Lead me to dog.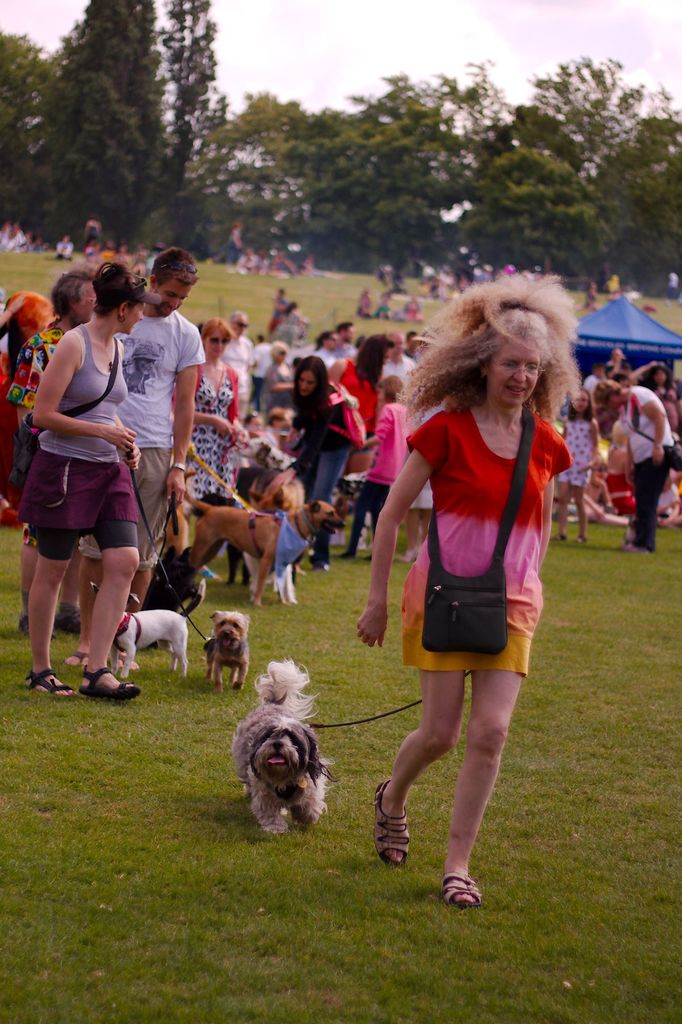
Lead to <region>233, 657, 342, 830</region>.
